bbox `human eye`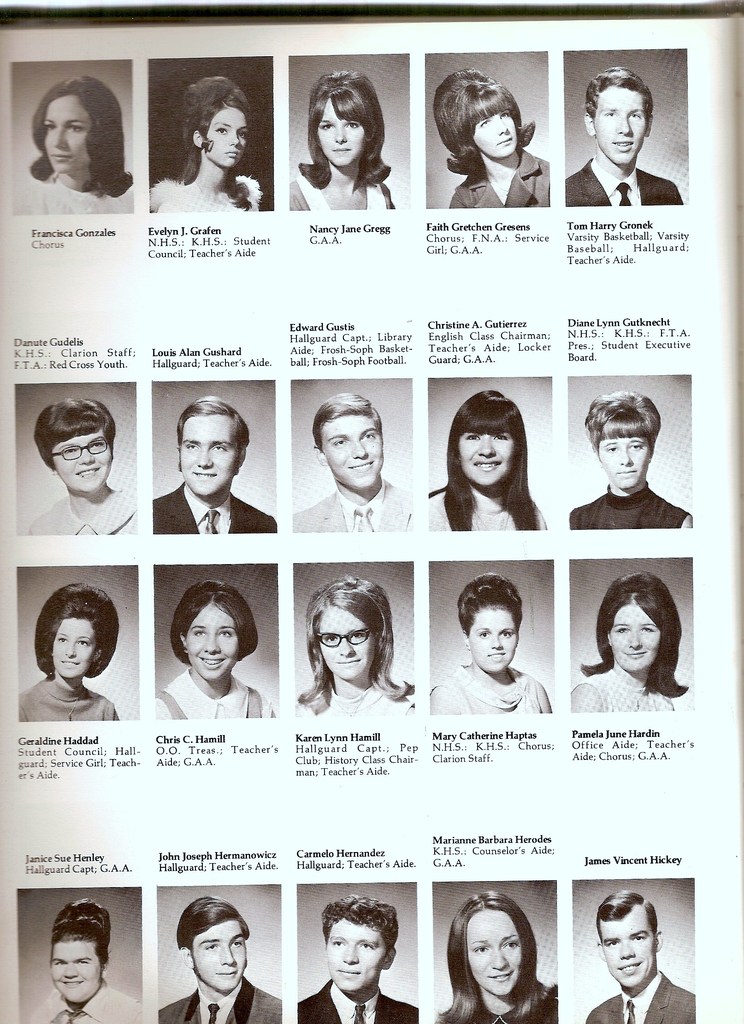
select_region(476, 630, 490, 643)
